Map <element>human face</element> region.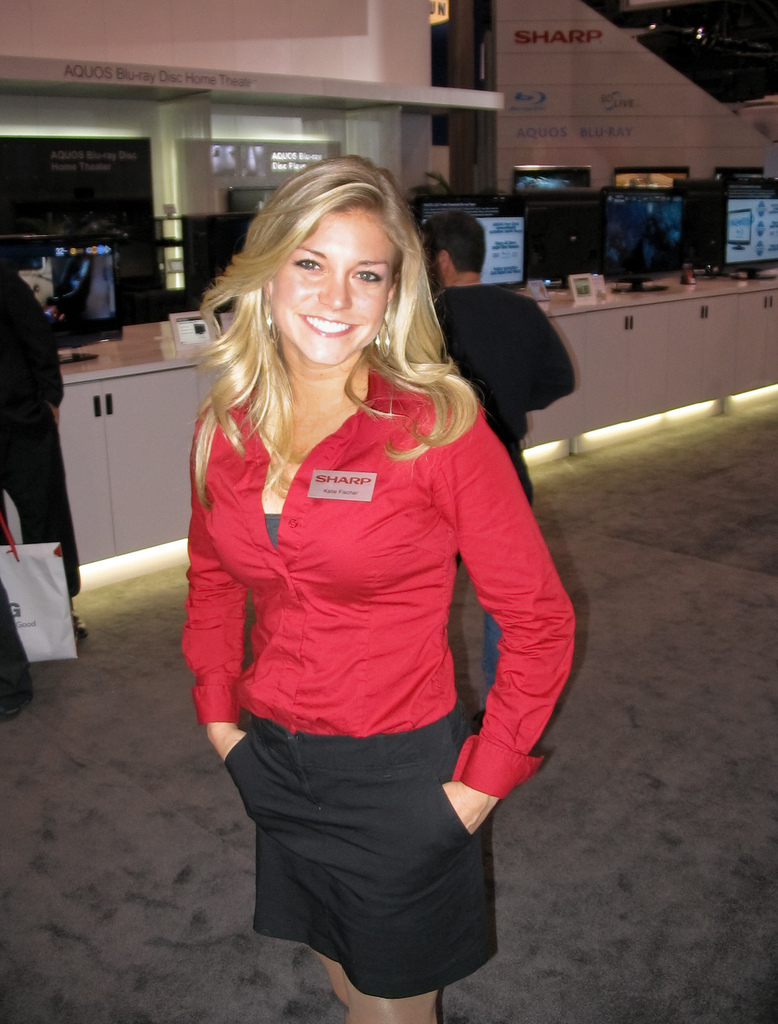
Mapped to crop(276, 204, 403, 362).
